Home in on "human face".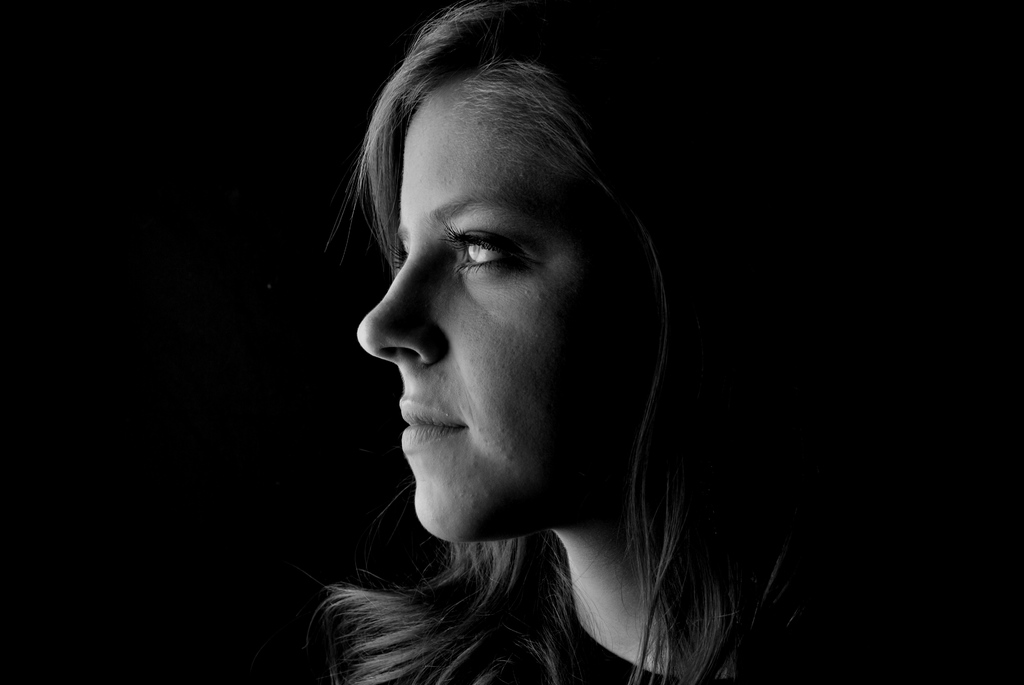
Homed in at <bbox>356, 83, 666, 542</bbox>.
